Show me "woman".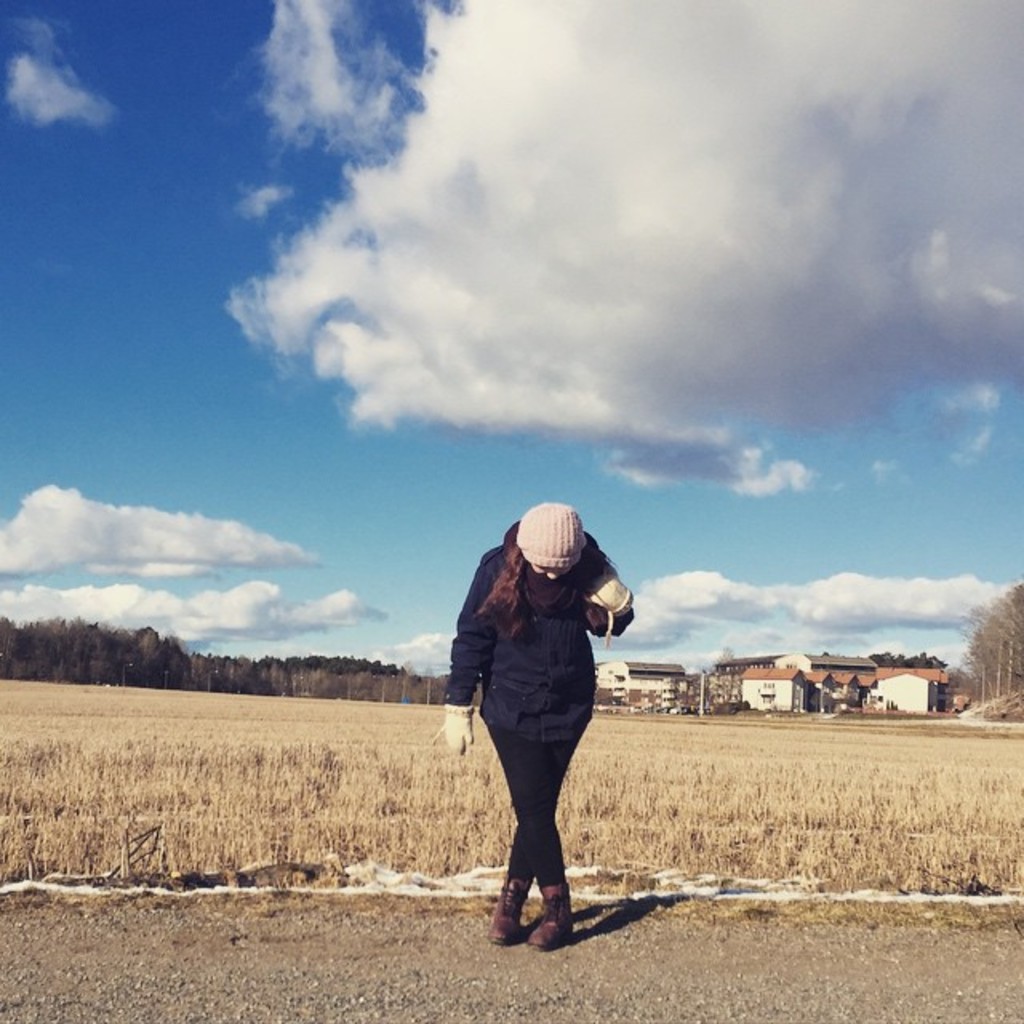
"woman" is here: pyautogui.locateOnScreen(443, 498, 635, 954).
